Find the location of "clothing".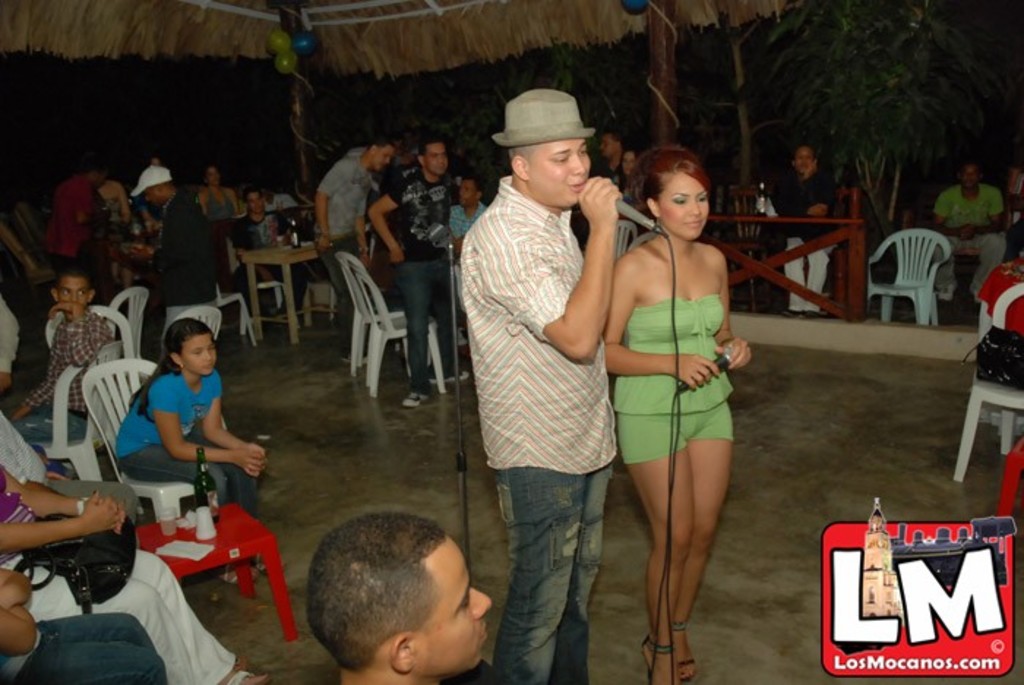
Location: [x1=388, y1=157, x2=455, y2=400].
